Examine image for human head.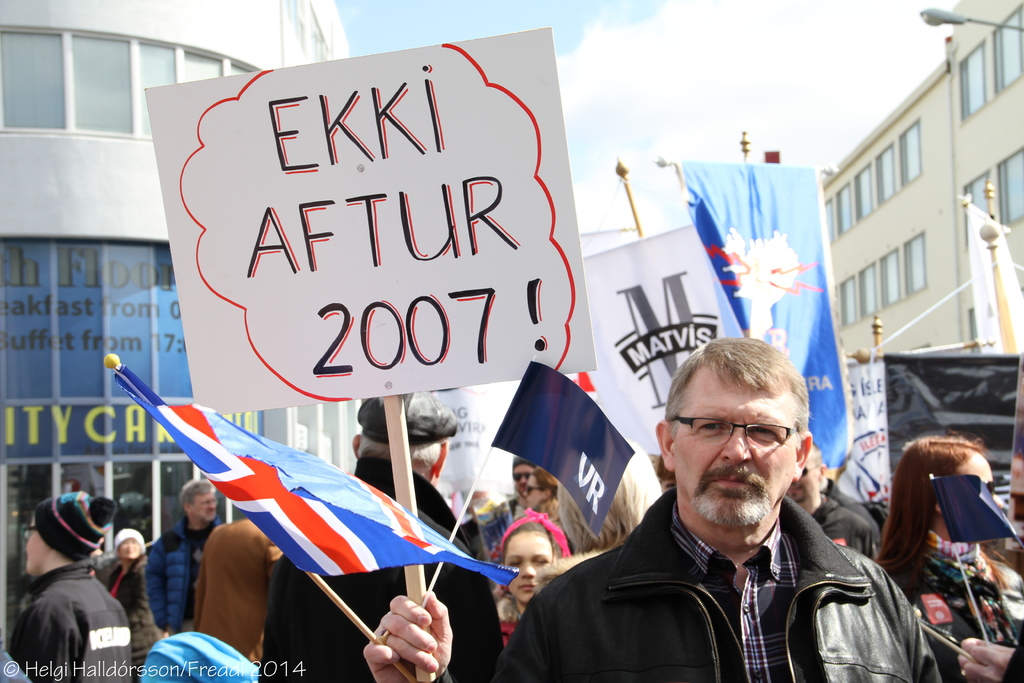
Examination result: {"x1": 175, "y1": 476, "x2": 218, "y2": 526}.
